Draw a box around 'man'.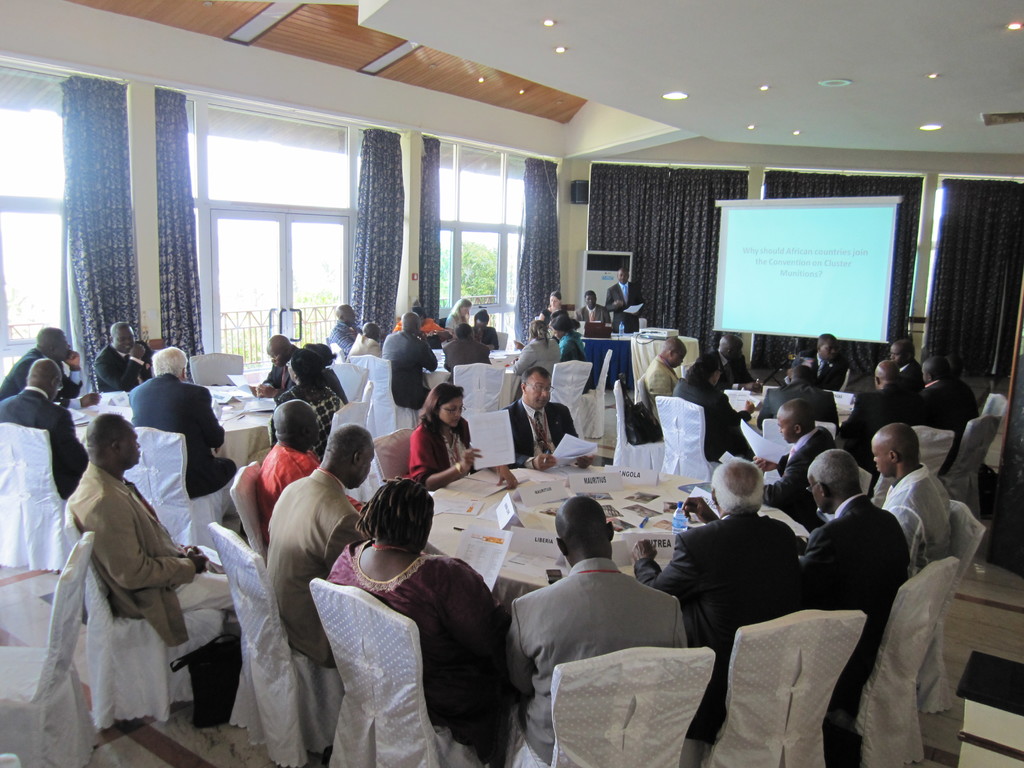
crop(643, 335, 698, 419).
